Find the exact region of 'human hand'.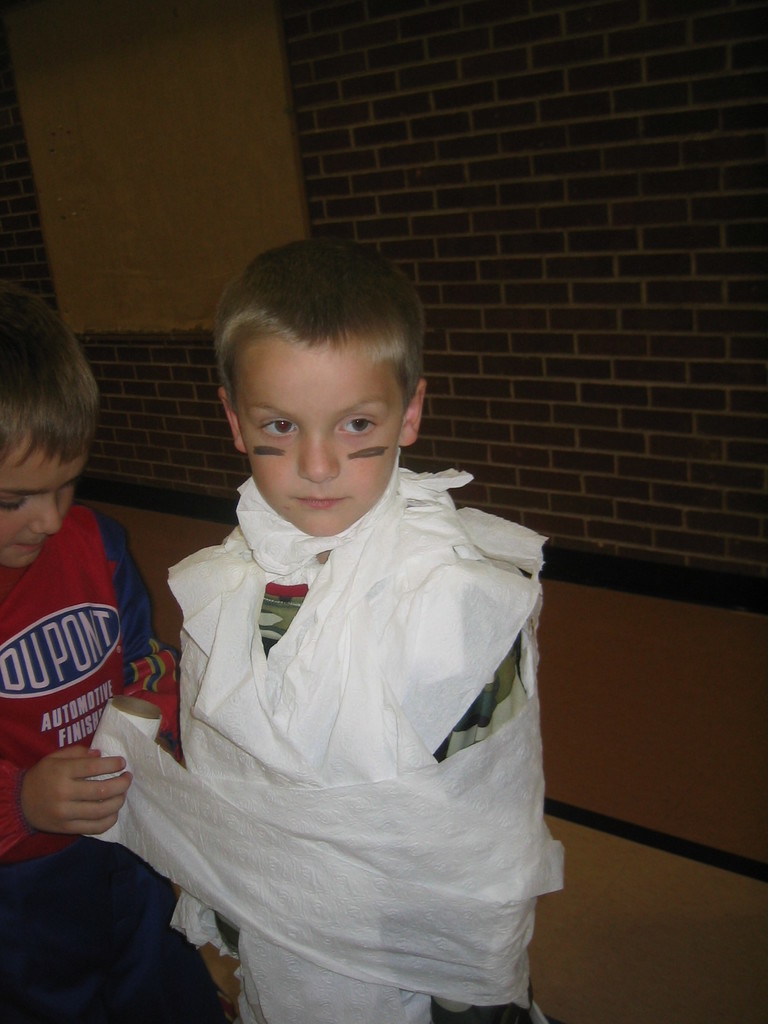
Exact region: left=20, top=750, right=131, bottom=845.
